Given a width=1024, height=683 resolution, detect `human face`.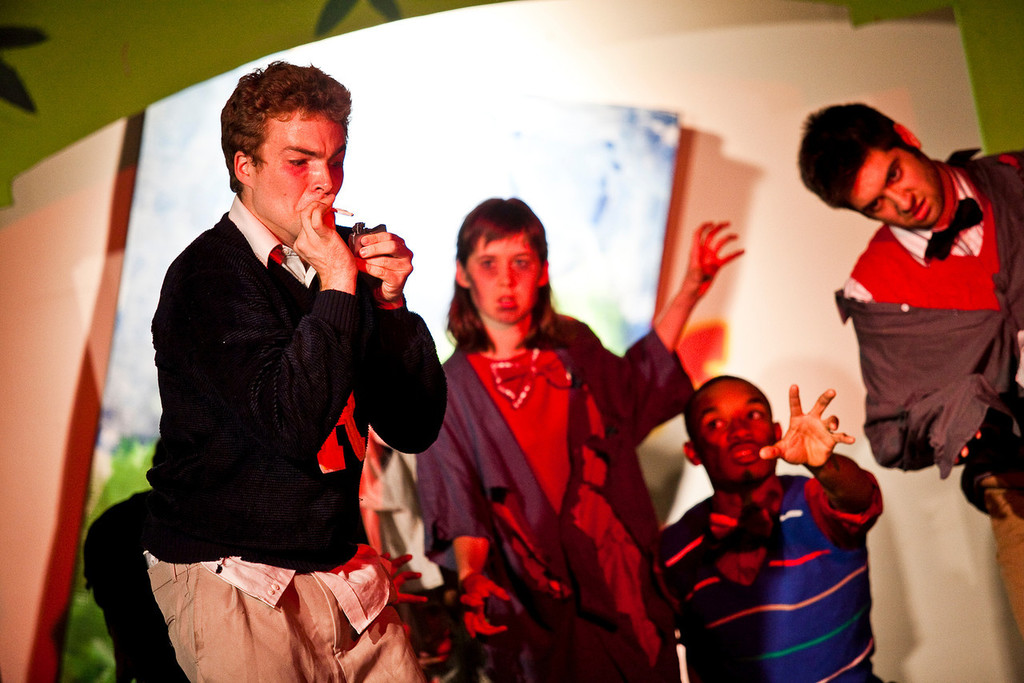
850/149/944/228.
